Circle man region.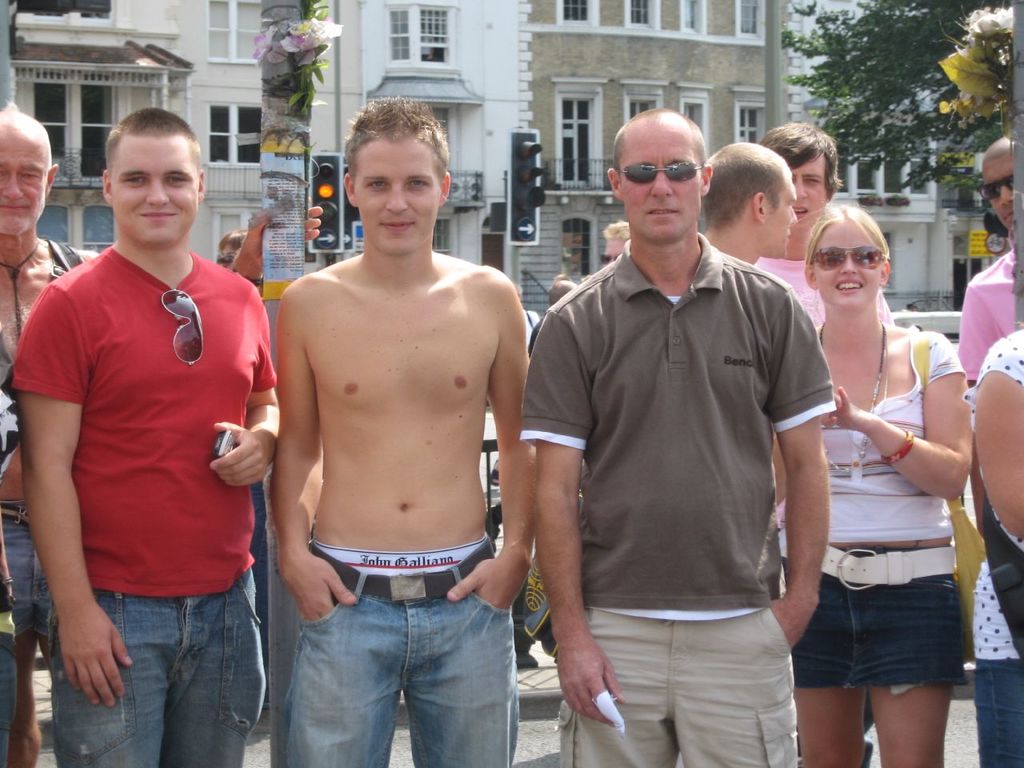
Region: 952/134/1018/386.
